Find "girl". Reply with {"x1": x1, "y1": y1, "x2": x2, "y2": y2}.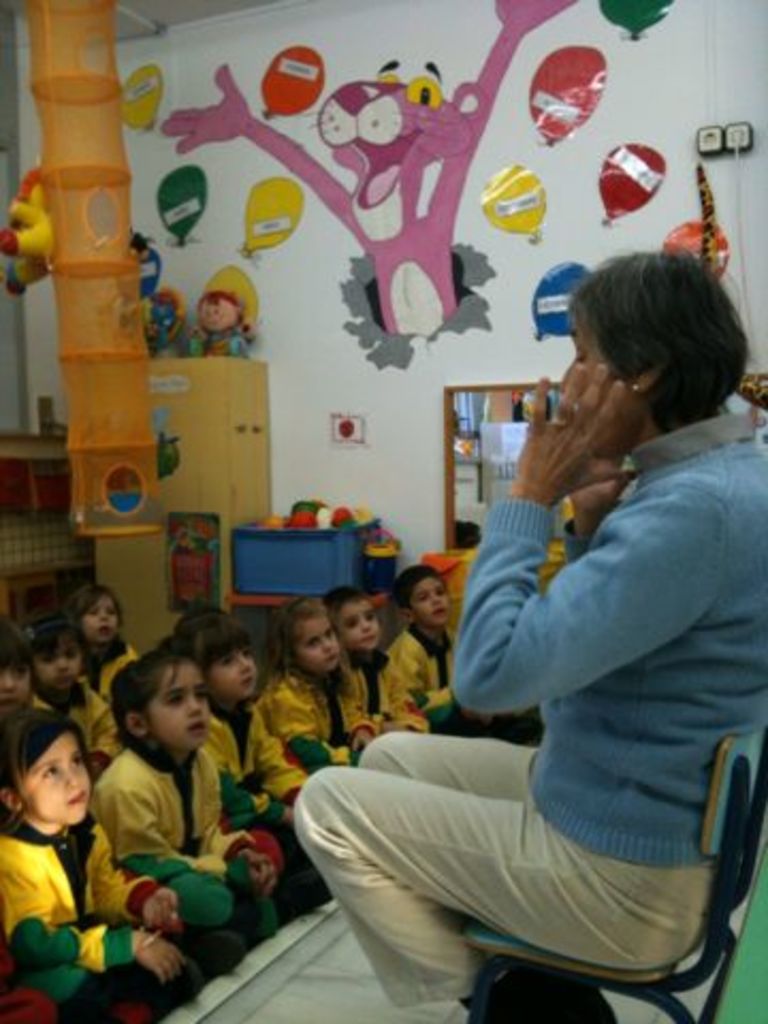
{"x1": 245, "y1": 593, "x2": 369, "y2": 770}.
